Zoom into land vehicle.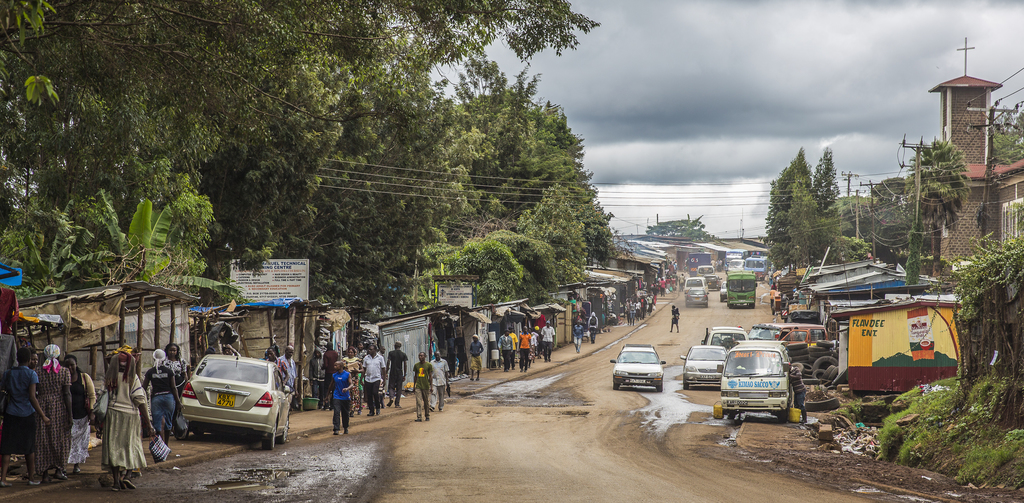
Zoom target: bbox=(723, 341, 788, 420).
